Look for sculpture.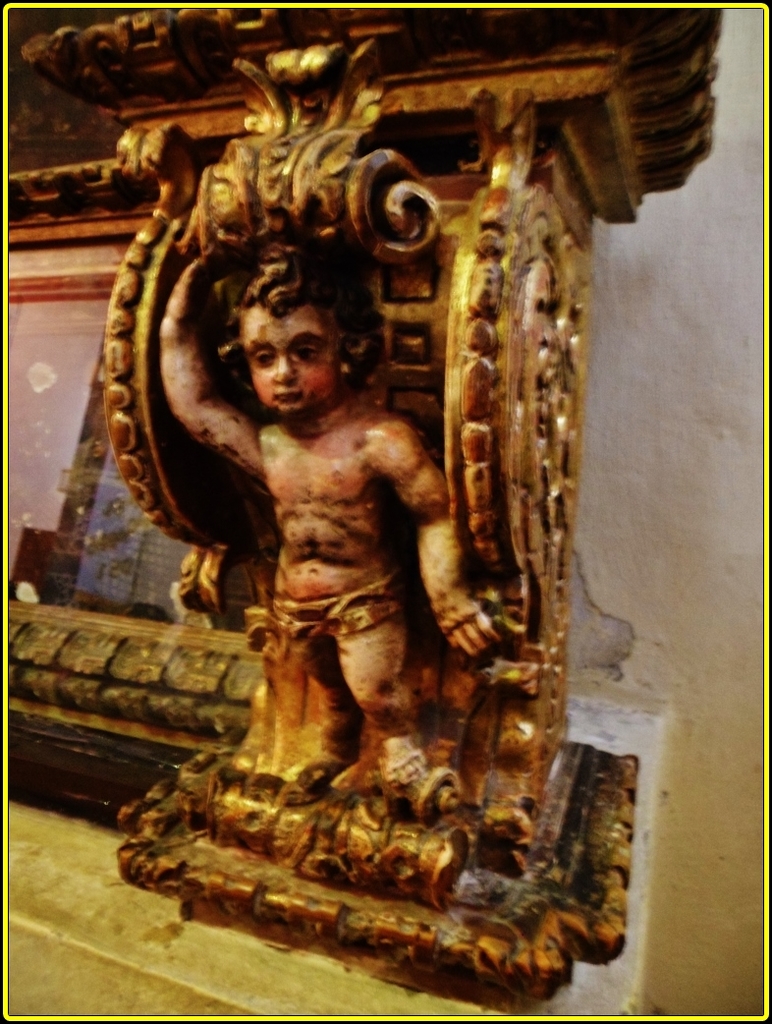
Found: 12, 0, 720, 1022.
